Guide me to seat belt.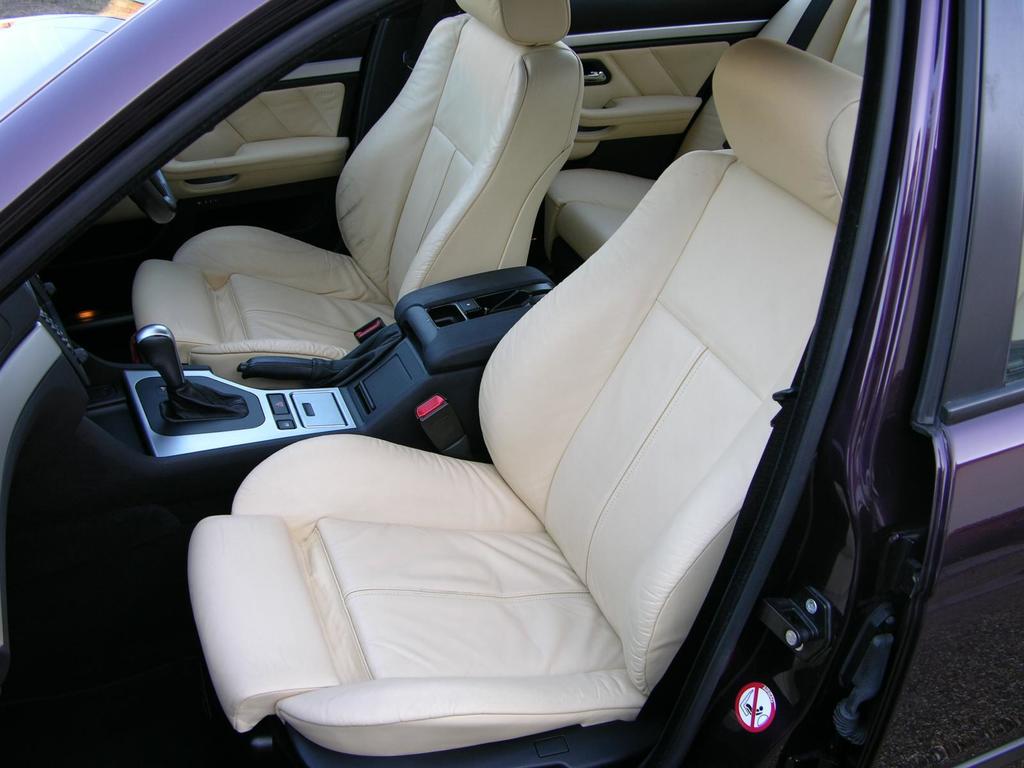
Guidance: x1=679, y1=0, x2=820, y2=157.
